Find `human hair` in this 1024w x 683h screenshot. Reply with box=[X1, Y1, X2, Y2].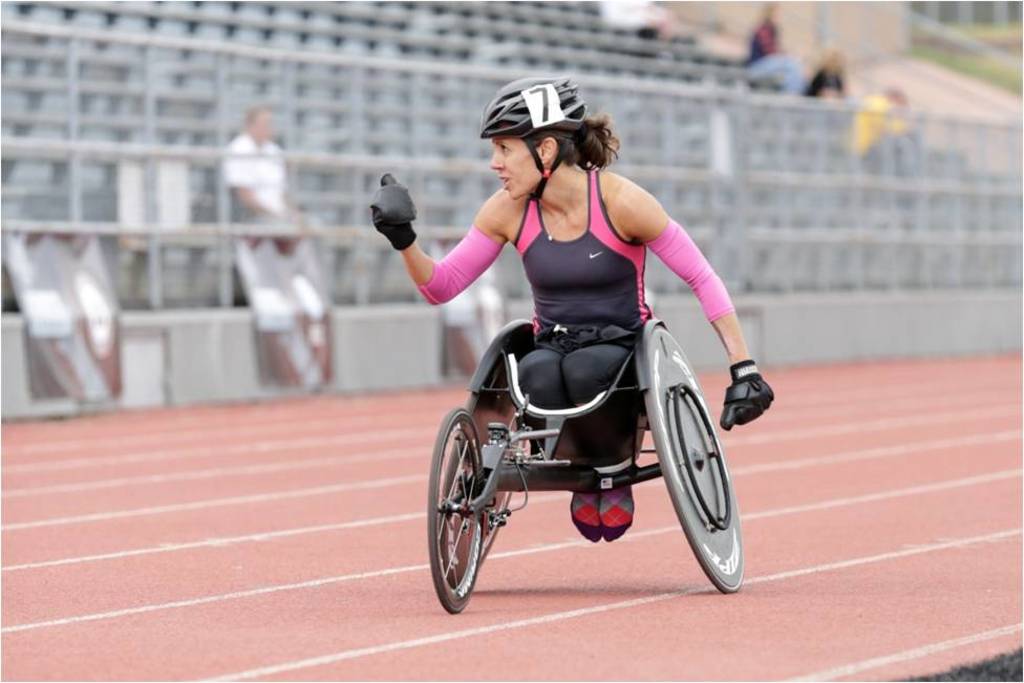
box=[514, 110, 628, 173].
